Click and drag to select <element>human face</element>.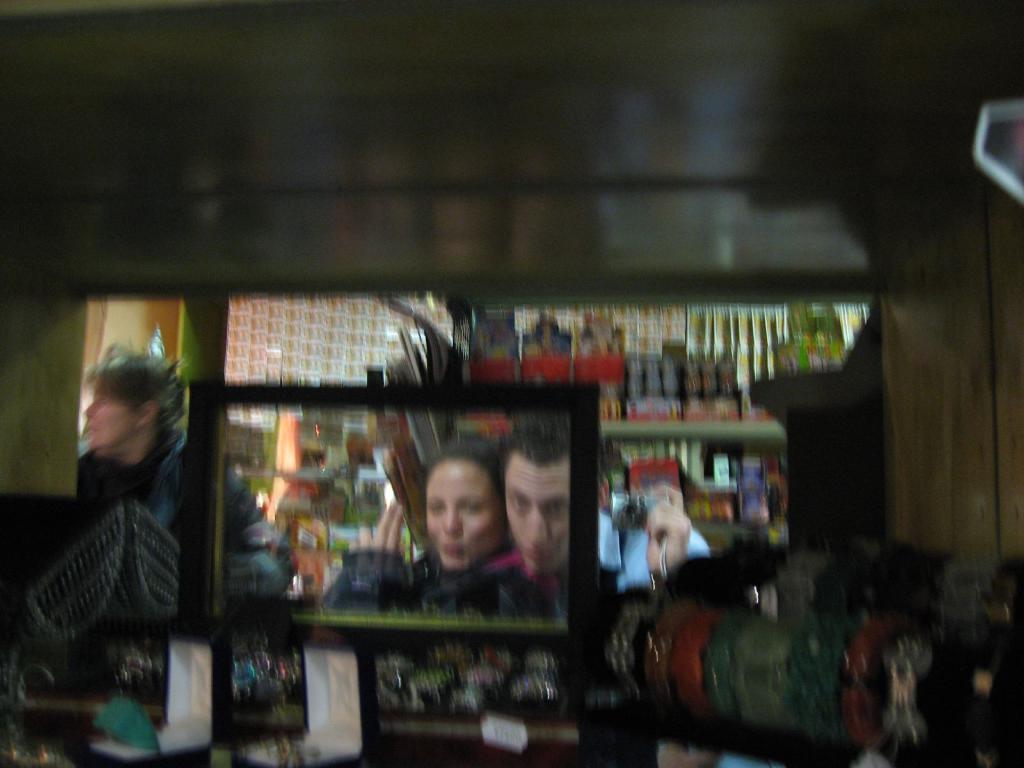
Selection: (426, 462, 505, 568).
